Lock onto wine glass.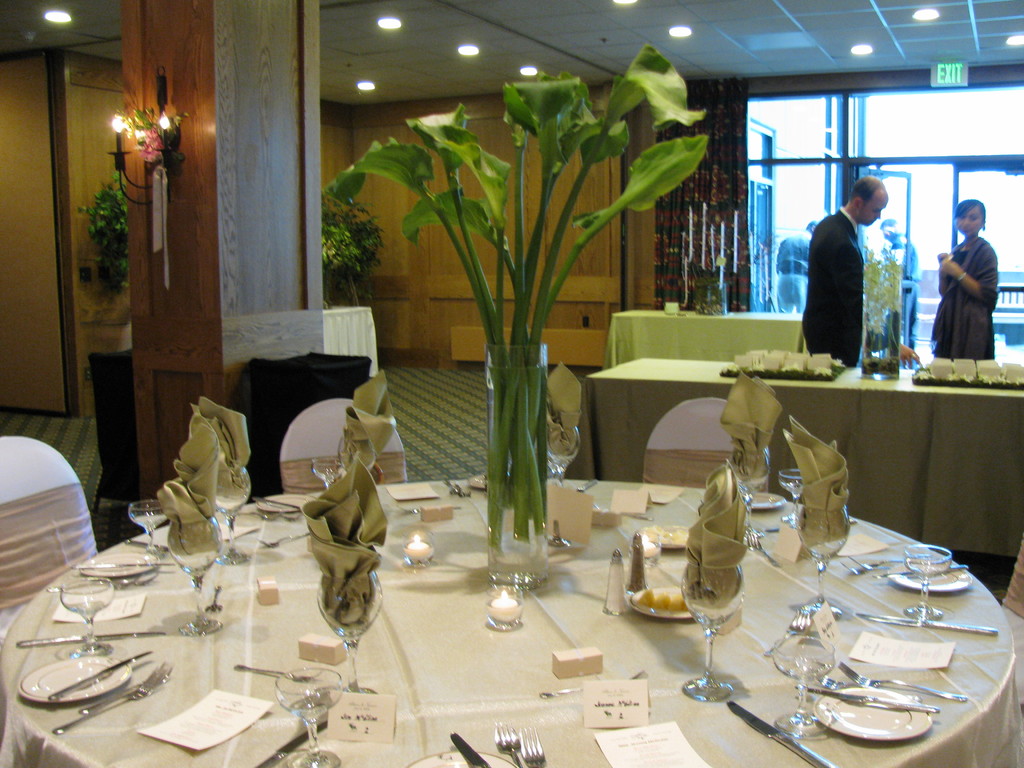
Locked: x1=676 y1=565 x2=738 y2=703.
